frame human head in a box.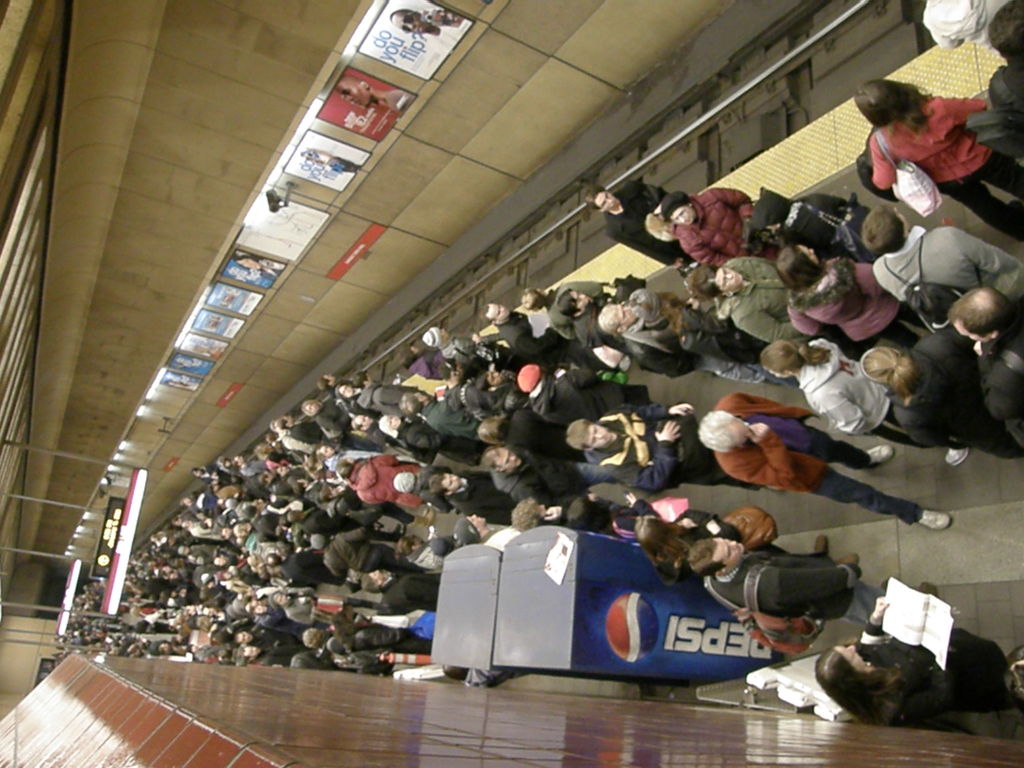
crop(774, 244, 823, 286).
